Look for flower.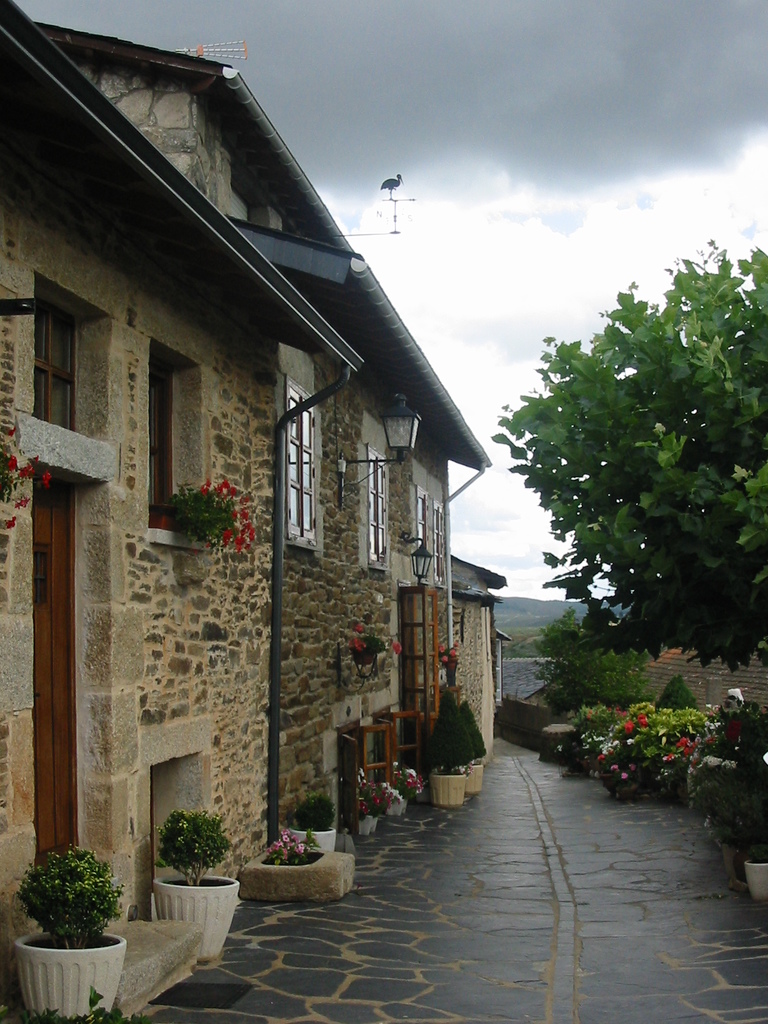
Found: 632 711 648 728.
